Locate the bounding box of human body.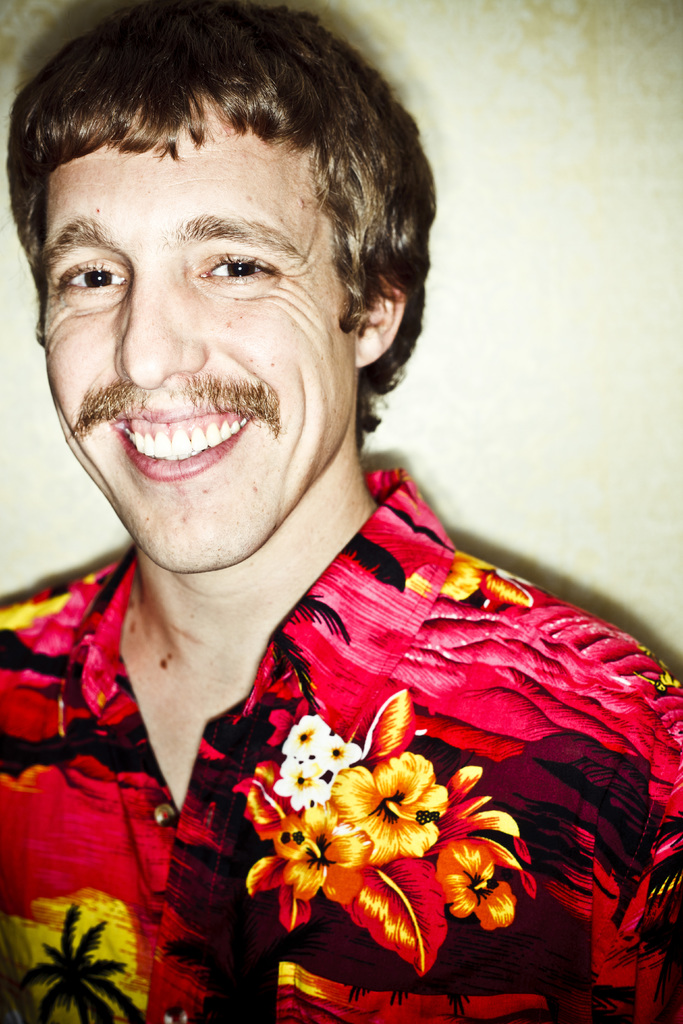
Bounding box: [46,99,628,1023].
